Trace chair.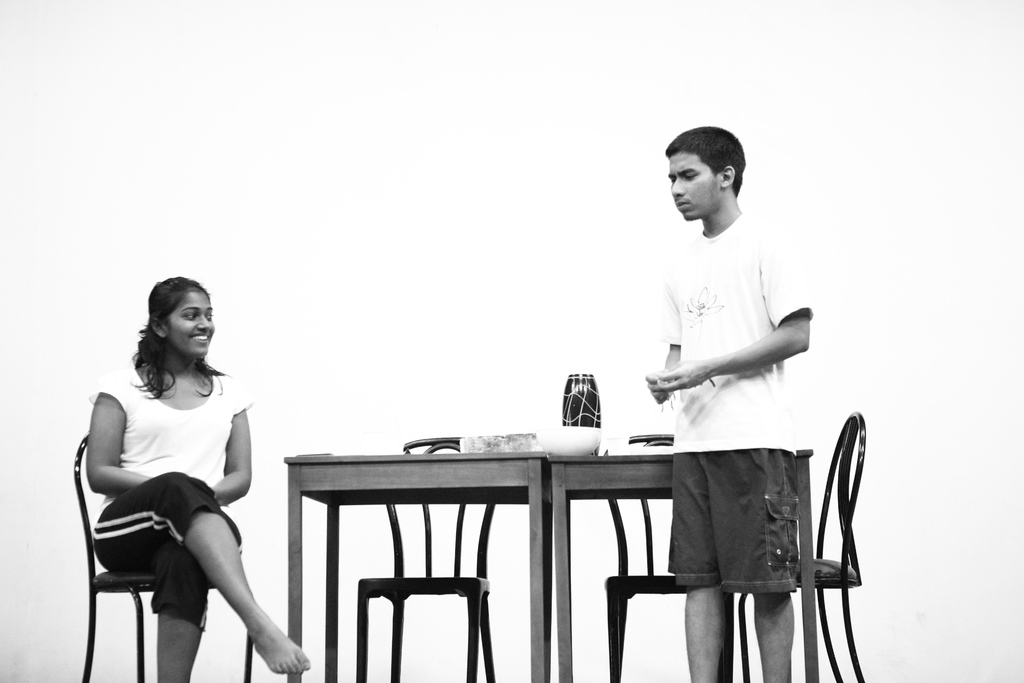
Traced to rect(359, 436, 504, 682).
